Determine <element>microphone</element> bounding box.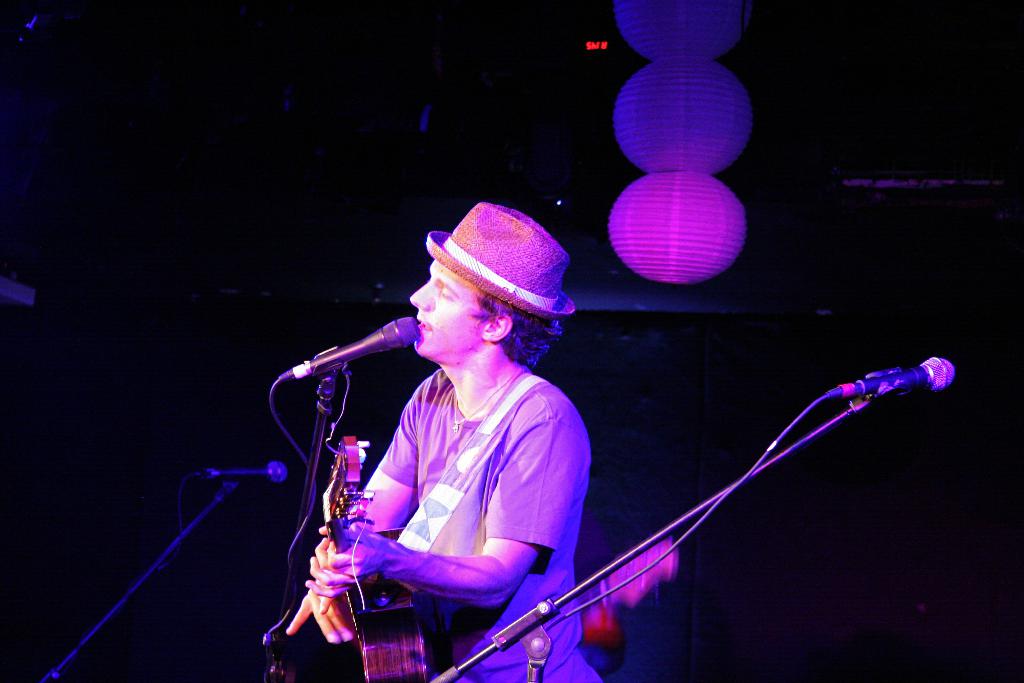
Determined: 194:461:289:483.
